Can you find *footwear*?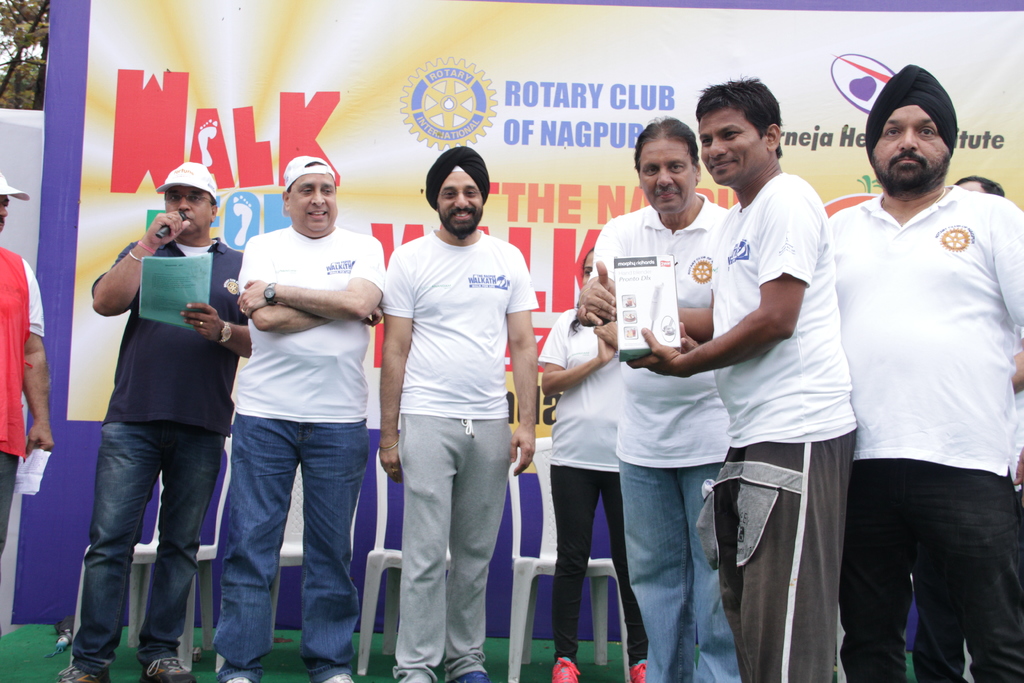
Yes, bounding box: box=[224, 671, 257, 682].
